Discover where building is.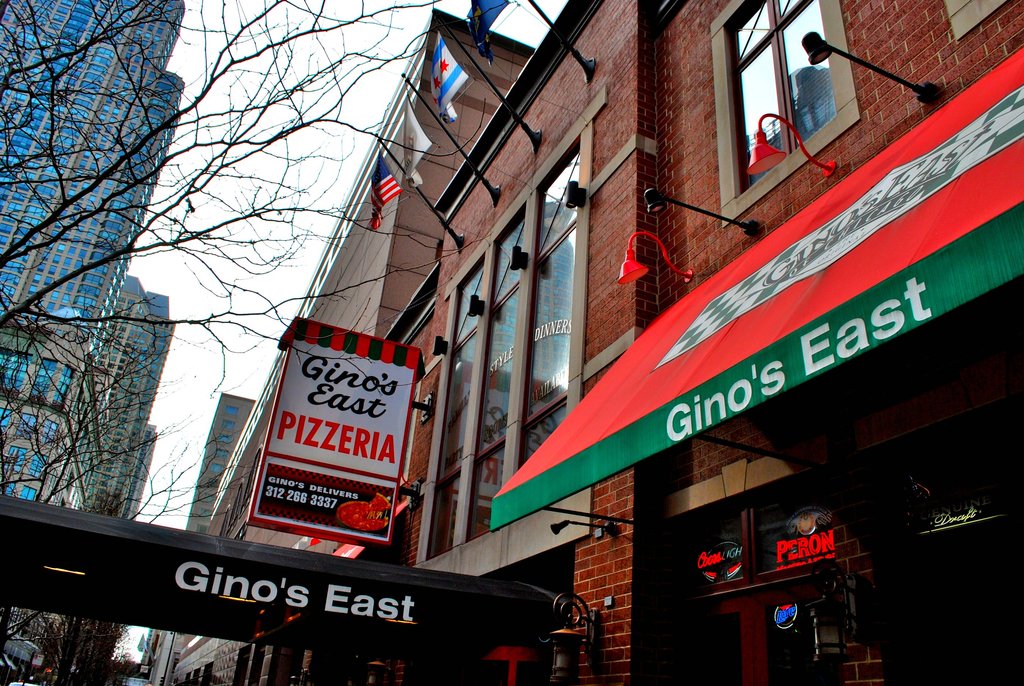
Discovered at <region>0, 0, 181, 685</region>.
